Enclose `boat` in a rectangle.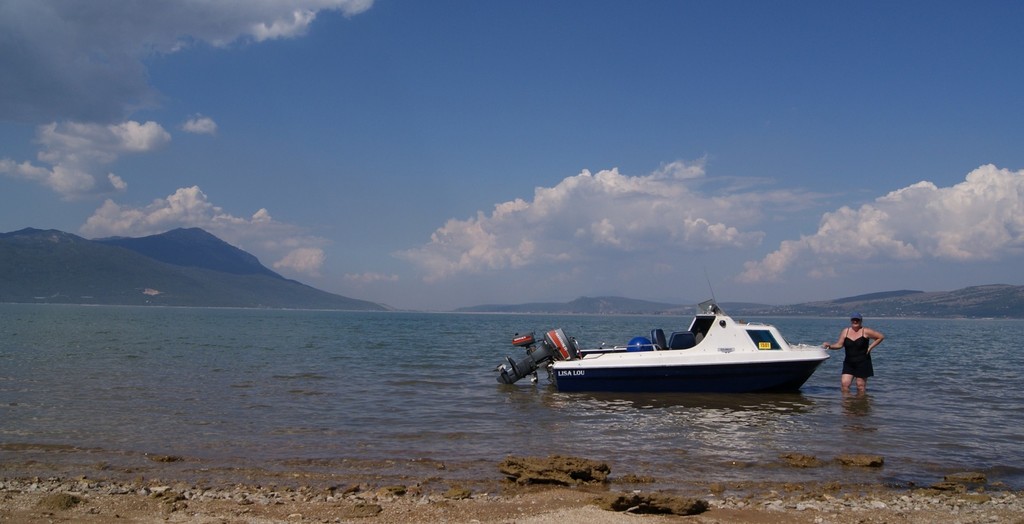
bbox(495, 303, 828, 400).
